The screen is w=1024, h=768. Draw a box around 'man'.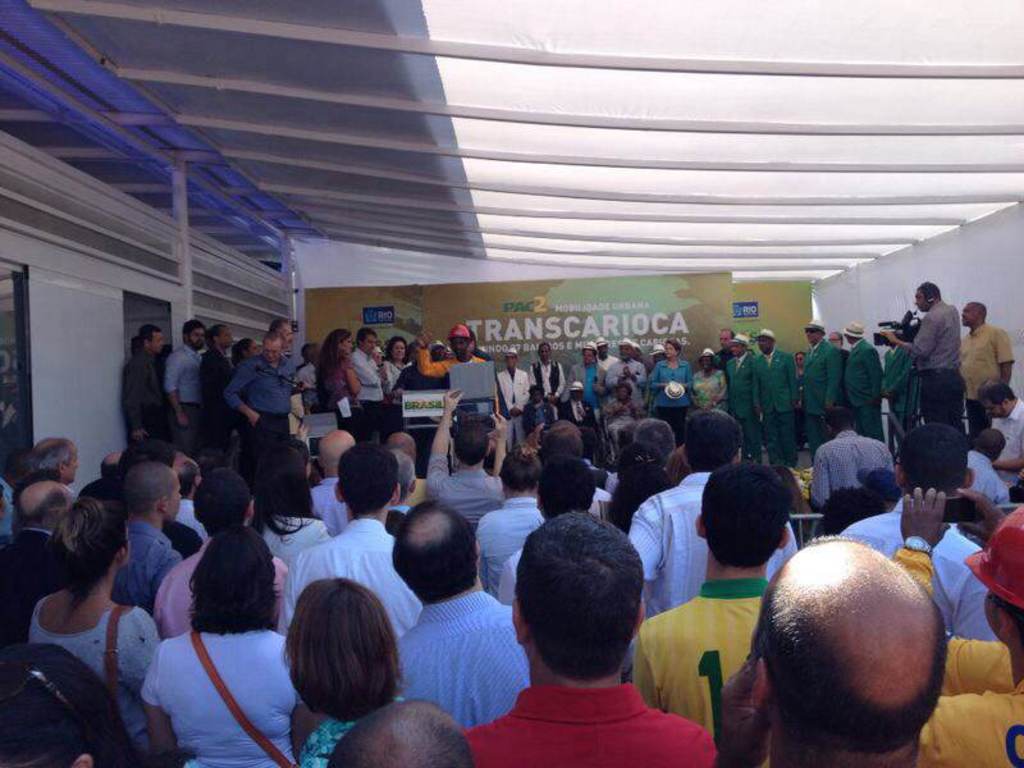
x1=119 y1=319 x2=175 y2=444.
